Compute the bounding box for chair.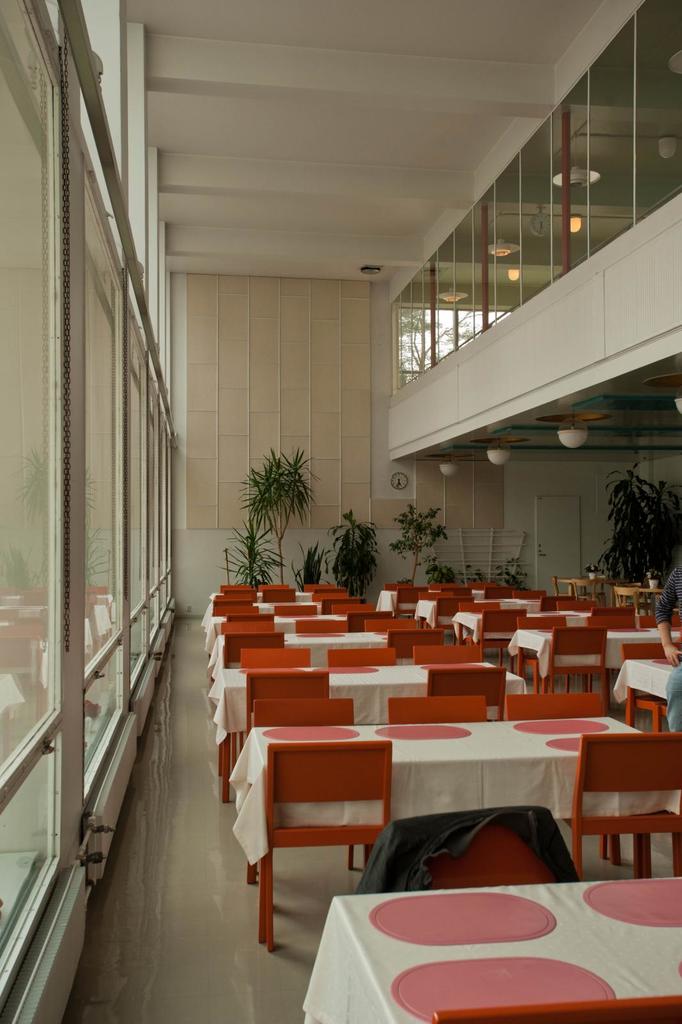
{"x1": 432, "y1": 996, "x2": 681, "y2": 1023}.
